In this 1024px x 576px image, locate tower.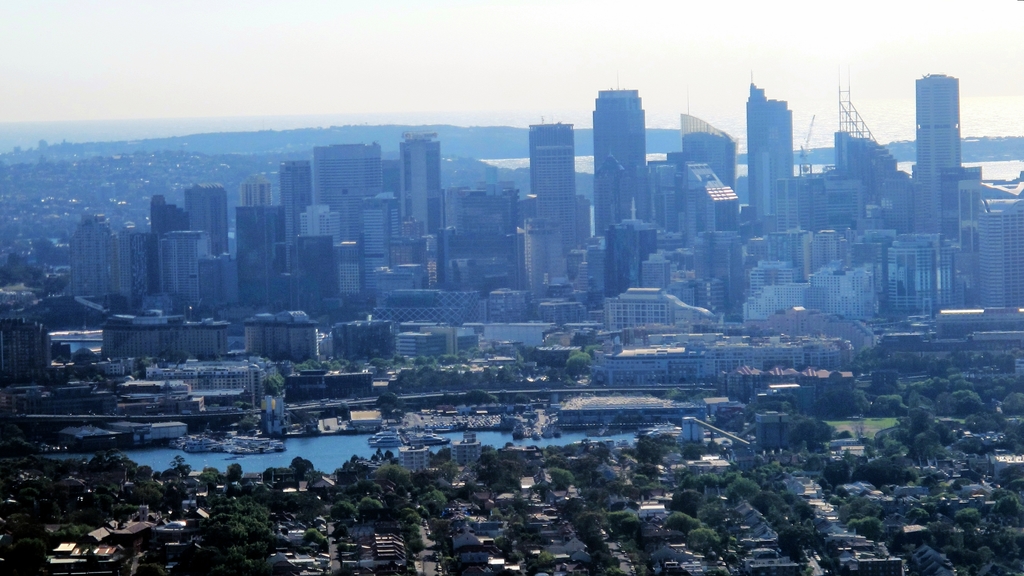
Bounding box: left=535, top=142, right=576, bottom=250.
